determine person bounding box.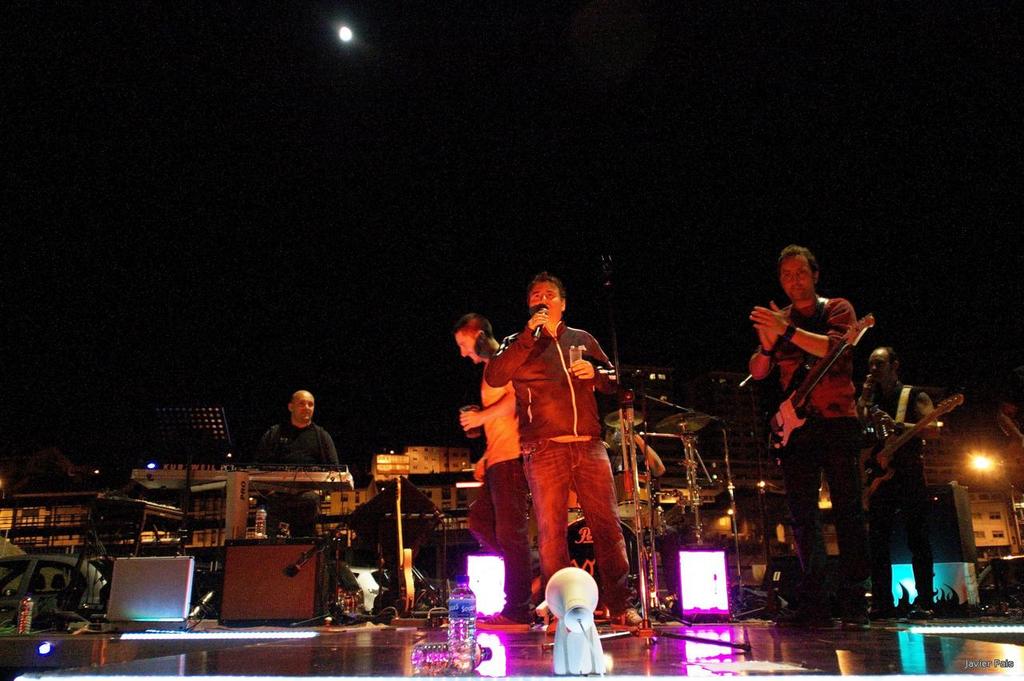
Determined: bbox(238, 388, 346, 519).
